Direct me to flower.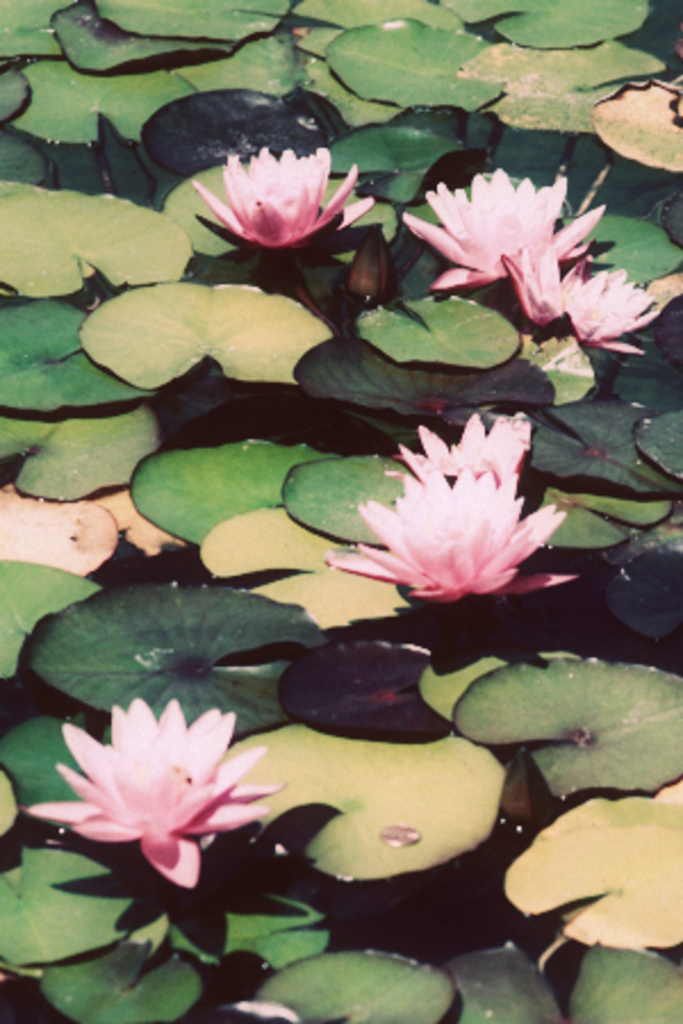
Direction: (left=403, top=168, right=606, bottom=298).
